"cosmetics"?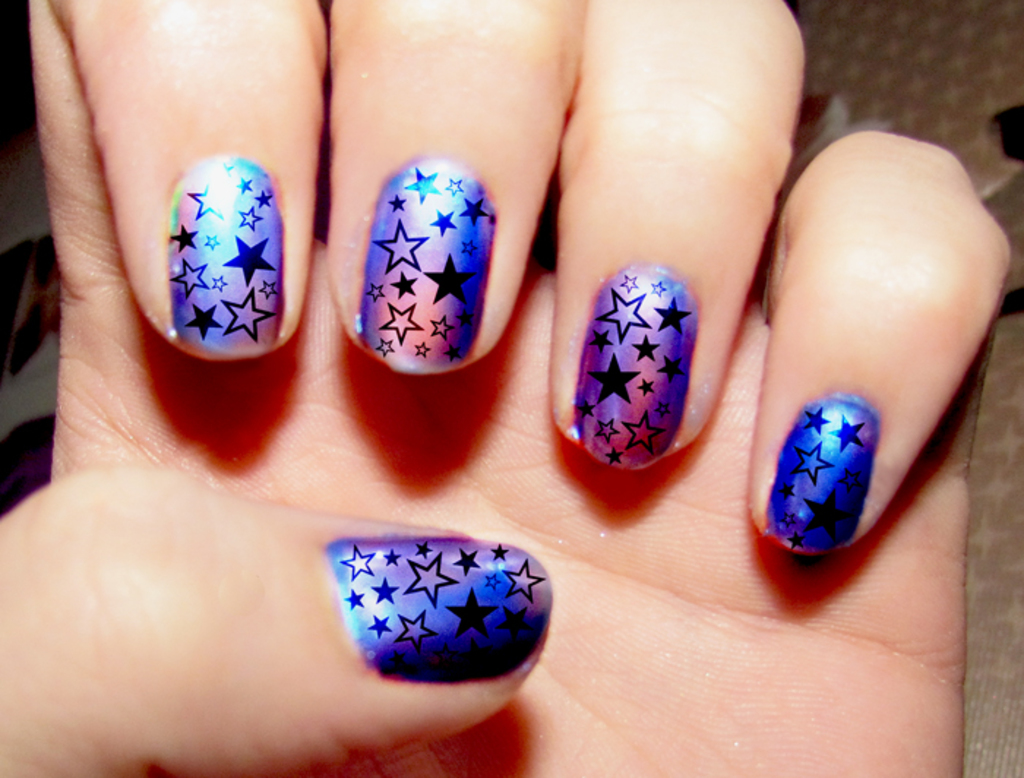
320/544/563/693
